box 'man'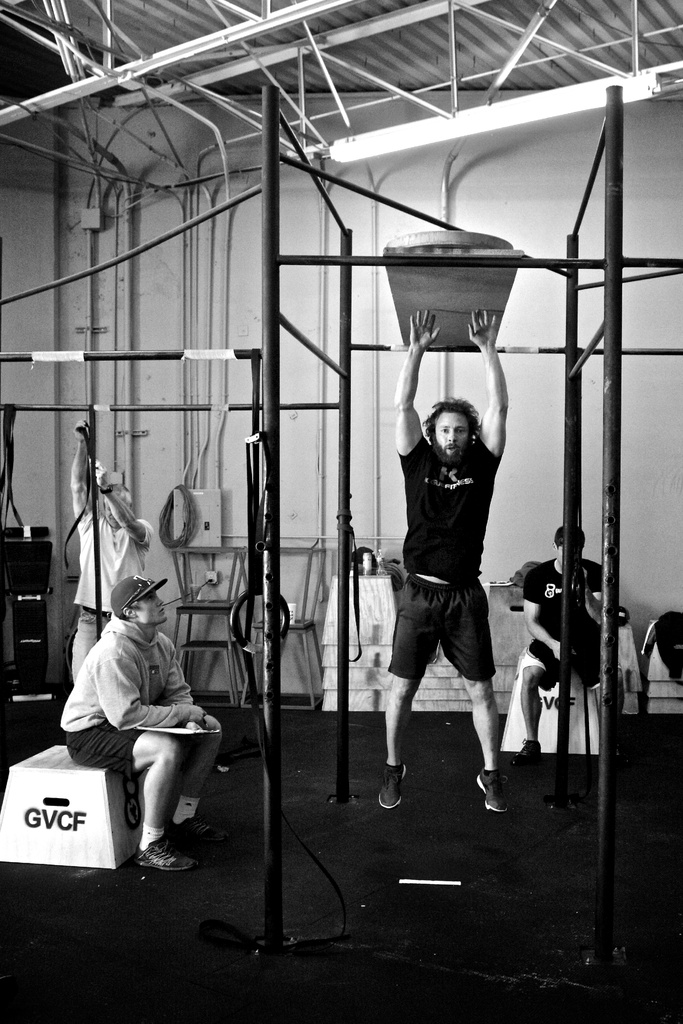
371 348 526 824
